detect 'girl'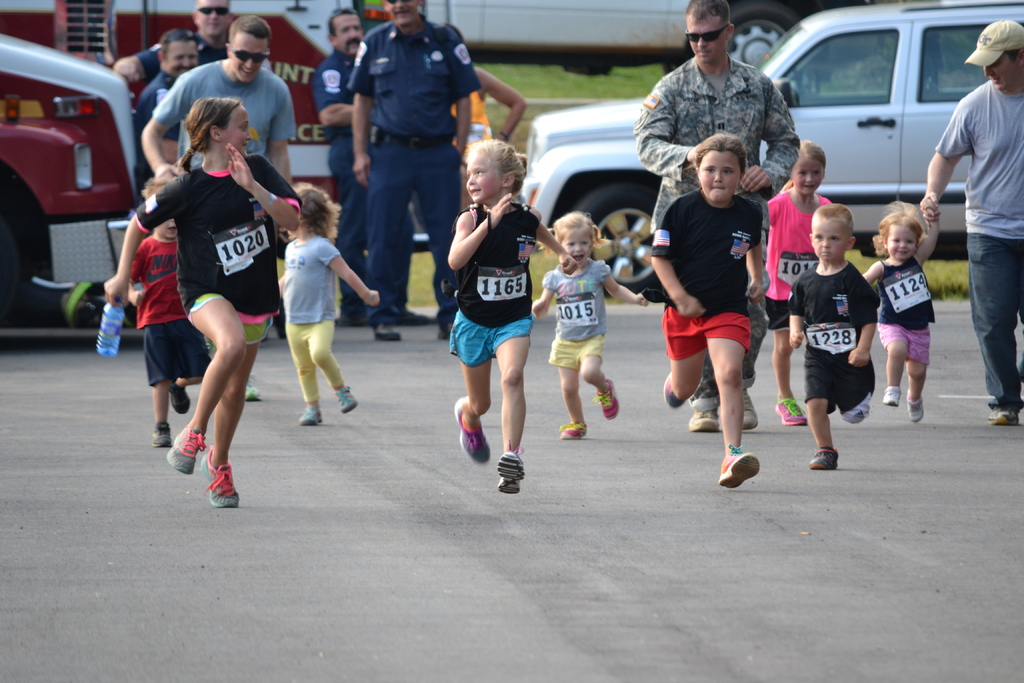
(x1=446, y1=144, x2=570, y2=492)
